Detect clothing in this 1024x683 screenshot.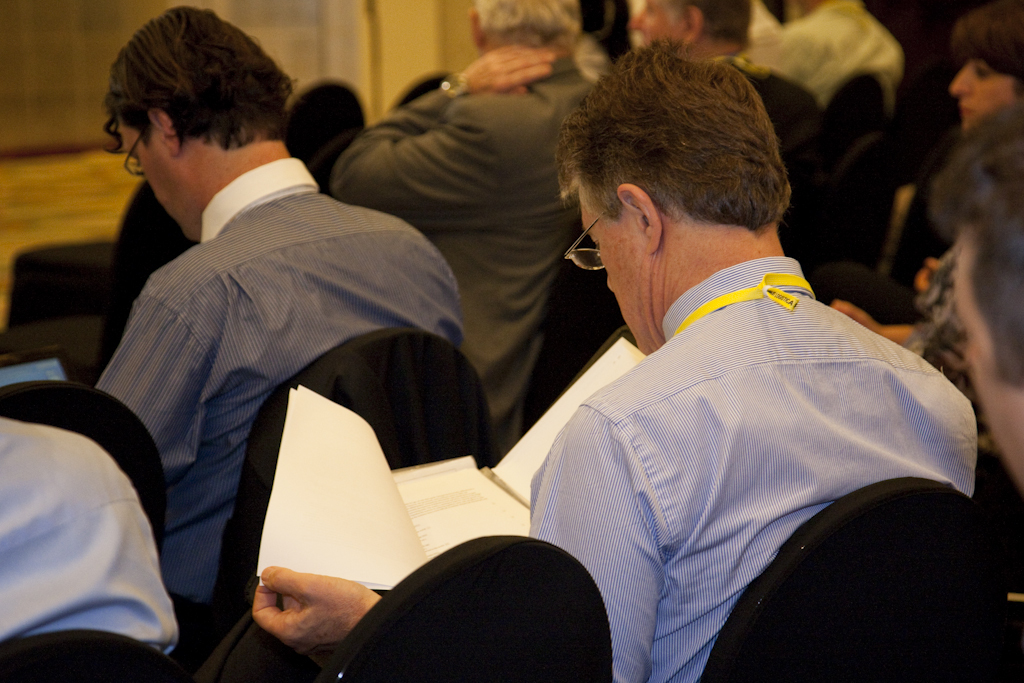
Detection: [0,418,180,660].
